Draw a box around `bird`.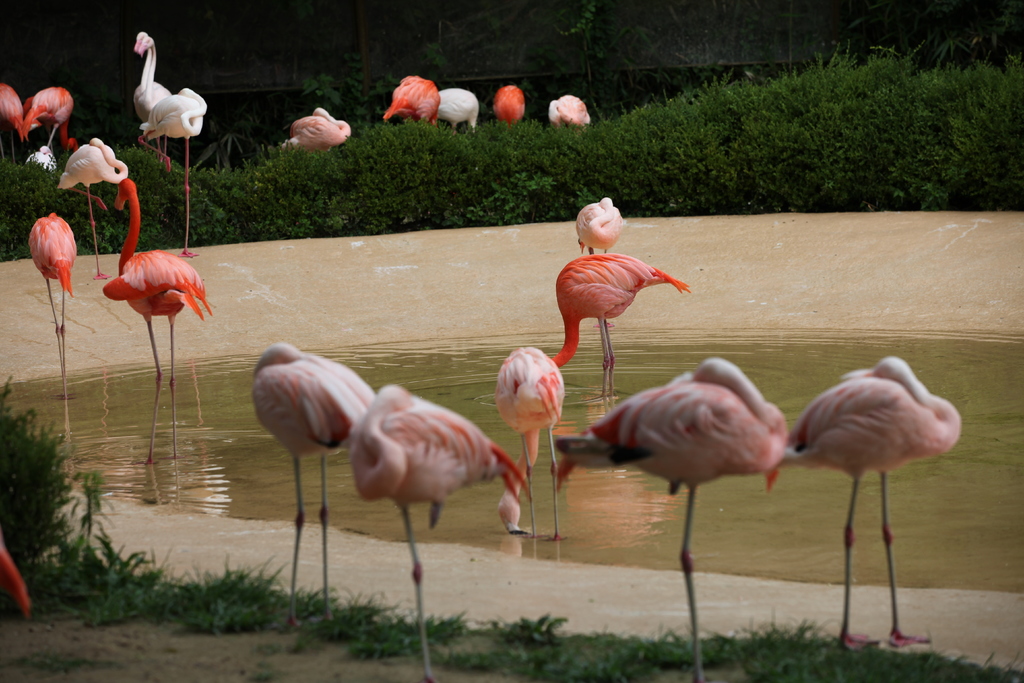
(left=494, top=81, right=524, bottom=133).
